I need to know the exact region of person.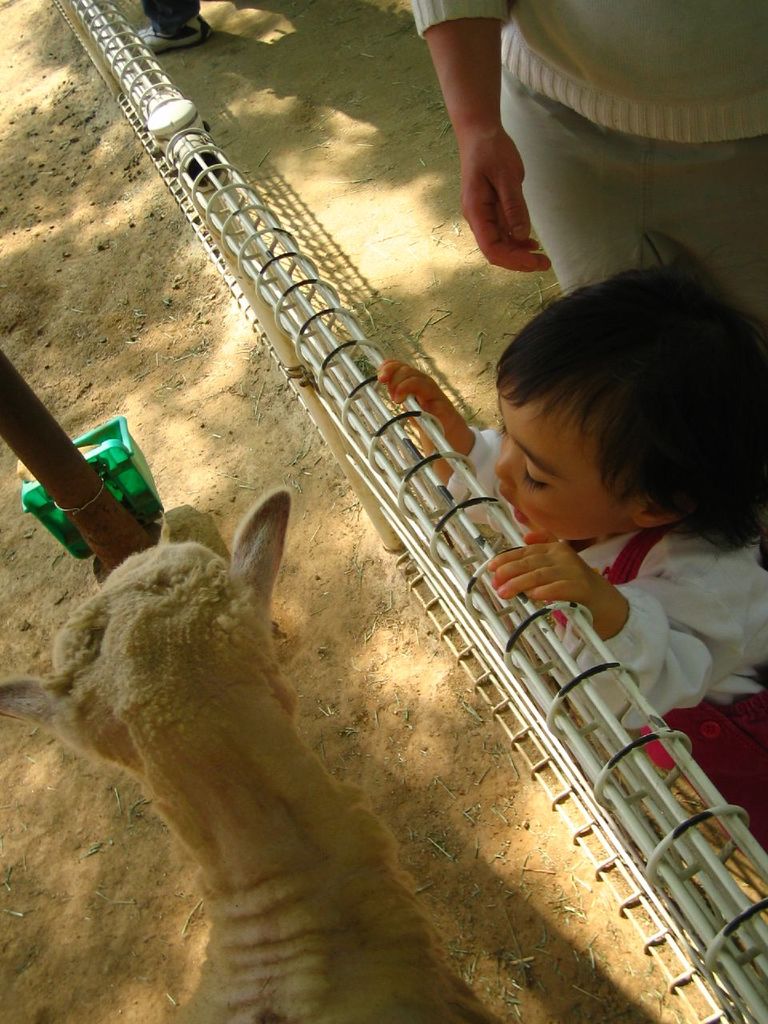
Region: 410,0,767,332.
